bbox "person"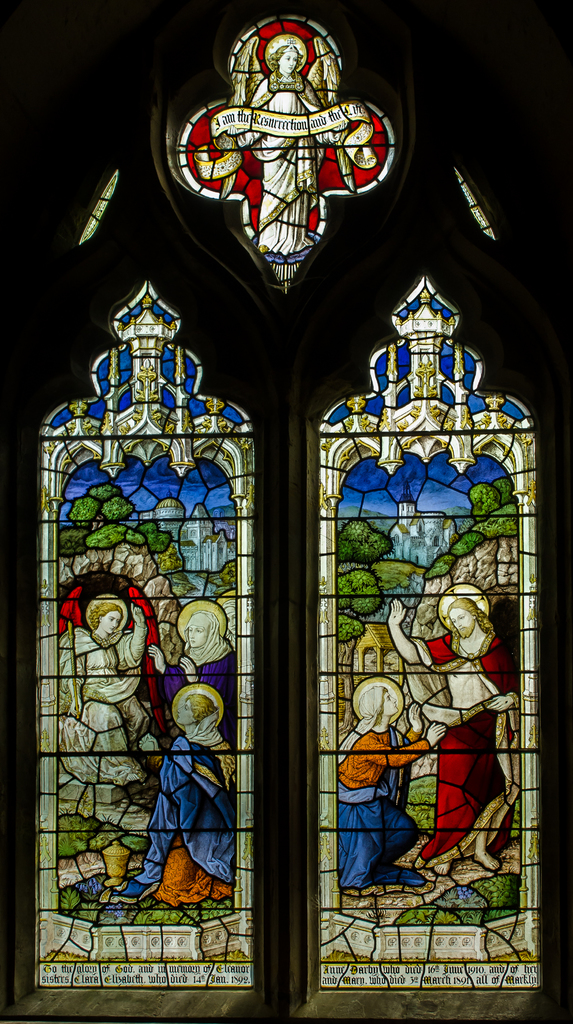
select_region(246, 33, 337, 260)
